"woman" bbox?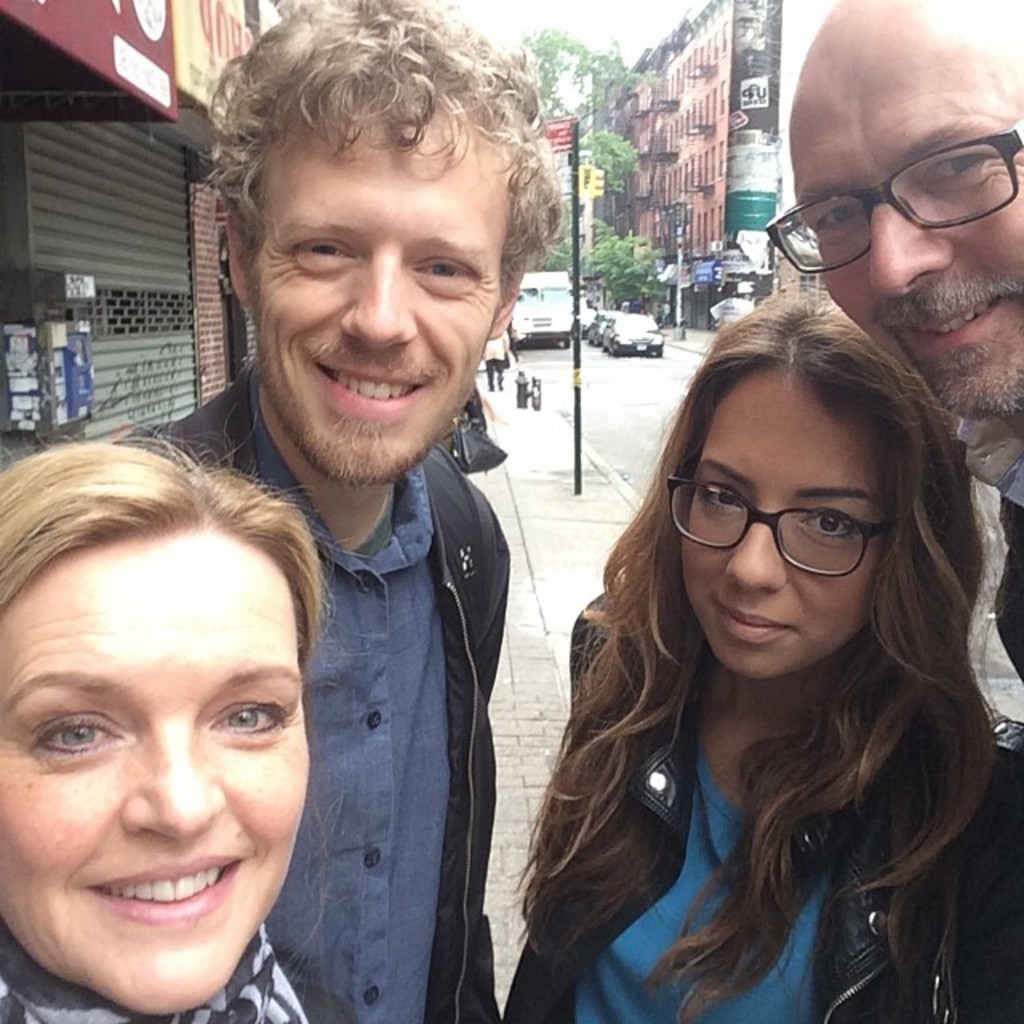
l=0, t=437, r=331, b=1022
